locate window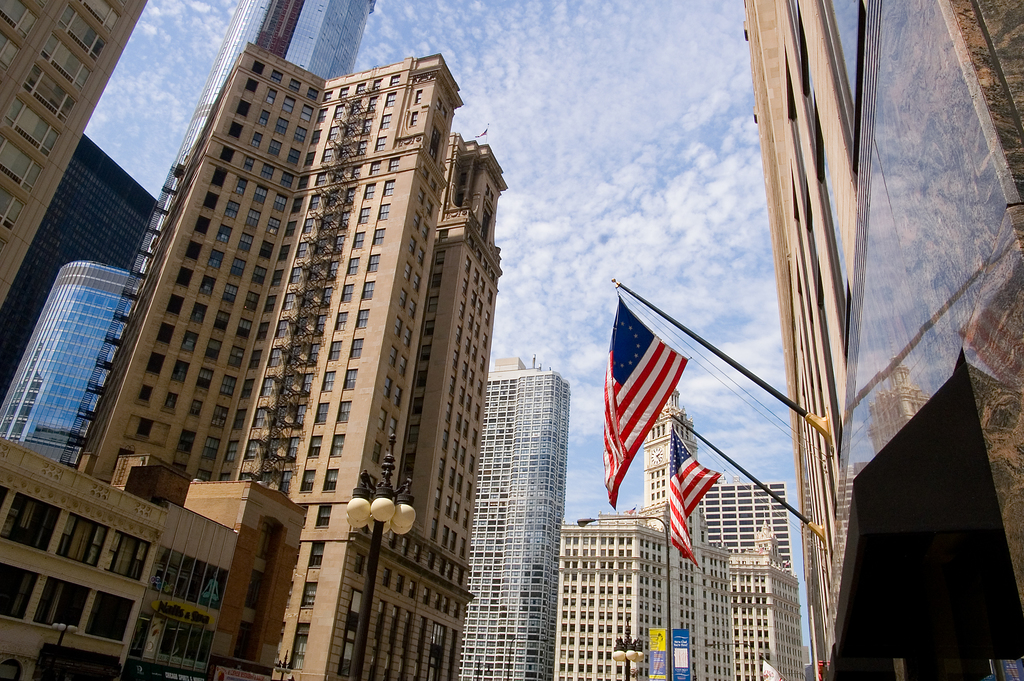
<region>84, 594, 141, 648</region>
